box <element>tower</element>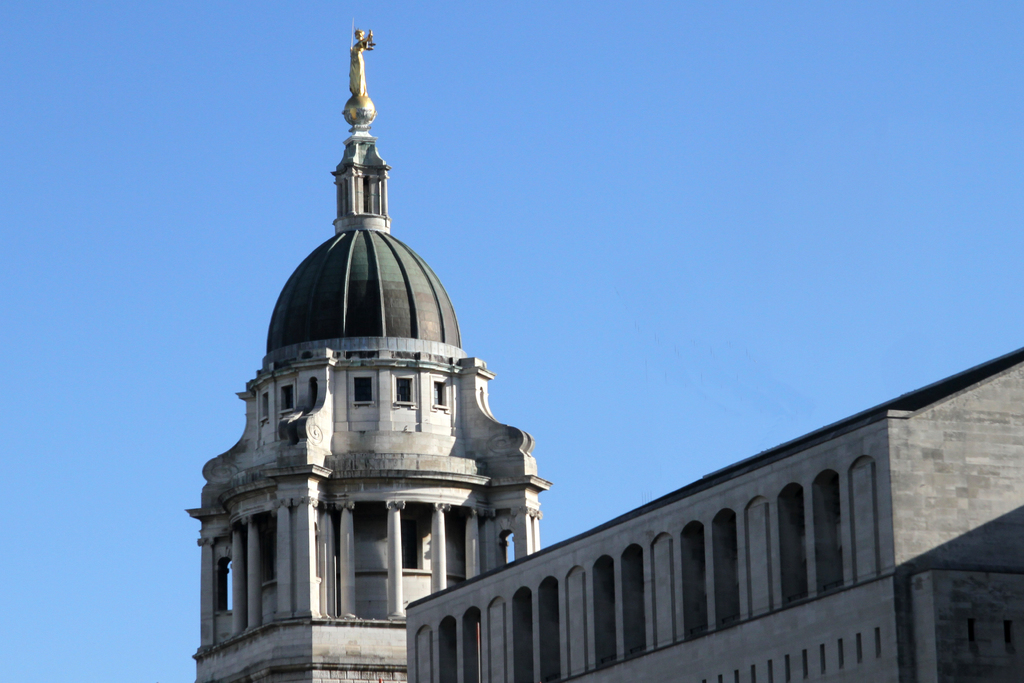
<region>117, 0, 1023, 682</region>
